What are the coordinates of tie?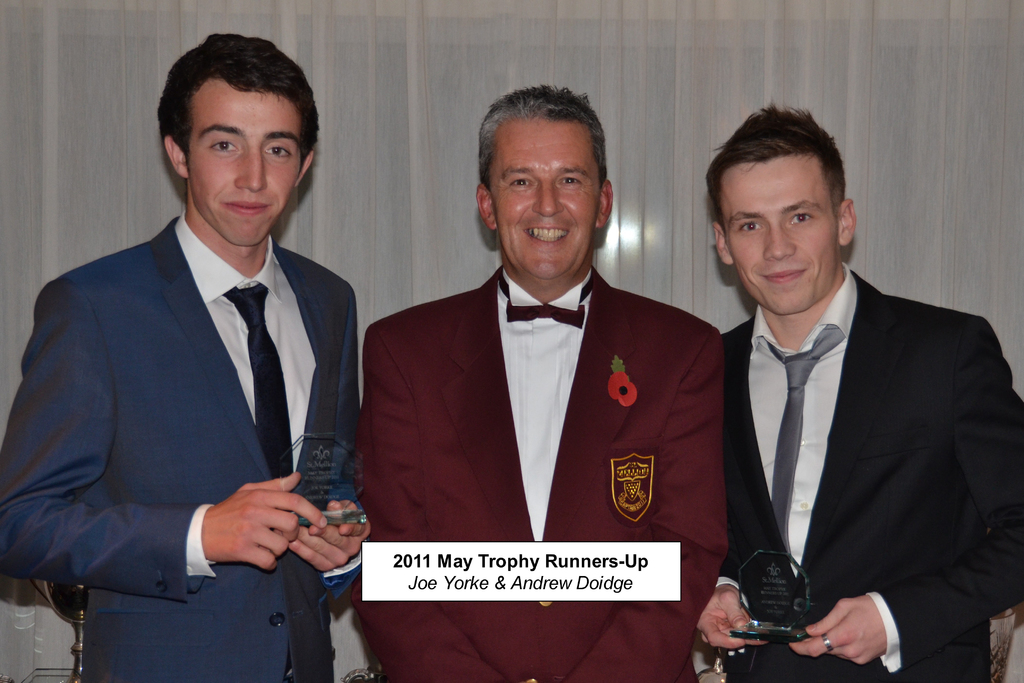
[x1=762, y1=323, x2=845, y2=561].
